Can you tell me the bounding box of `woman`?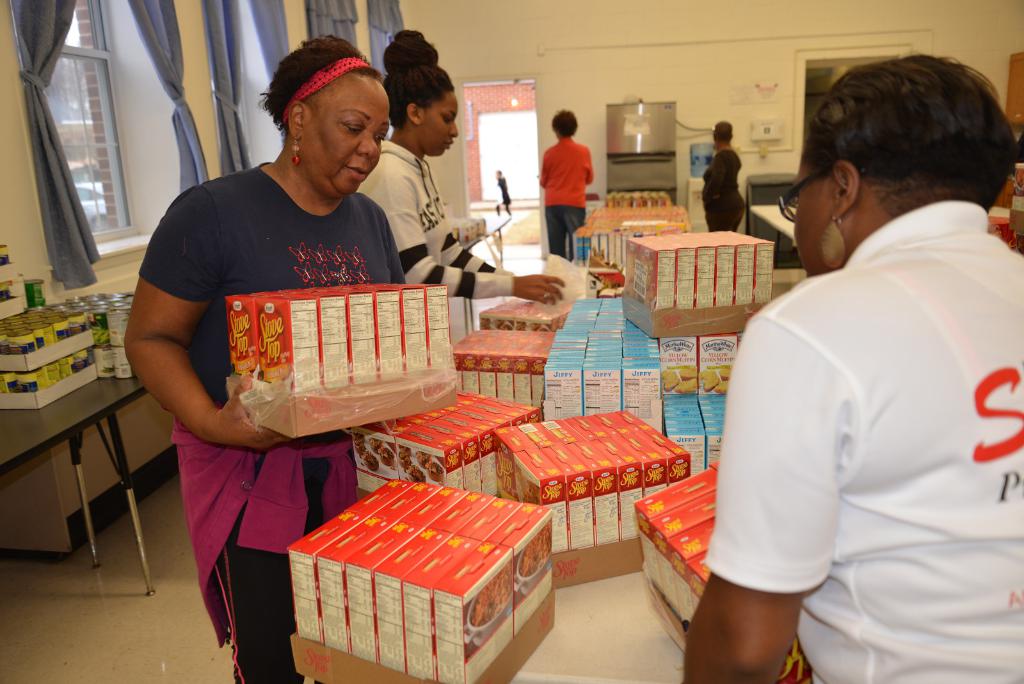
<box>129,56,444,606</box>.
